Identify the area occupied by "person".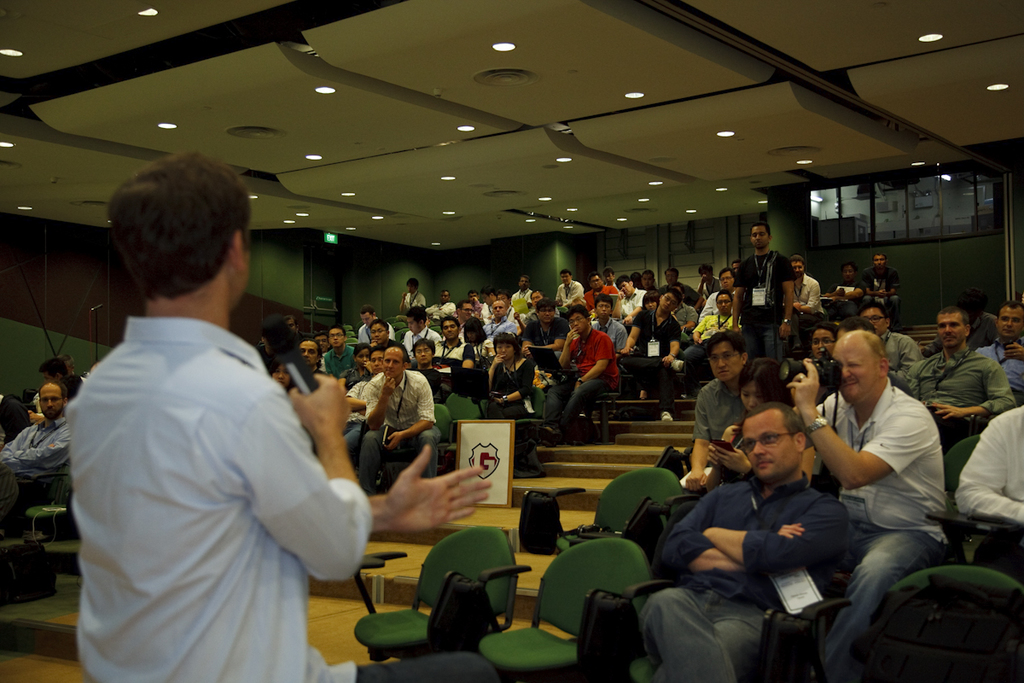
Area: [734,353,793,412].
